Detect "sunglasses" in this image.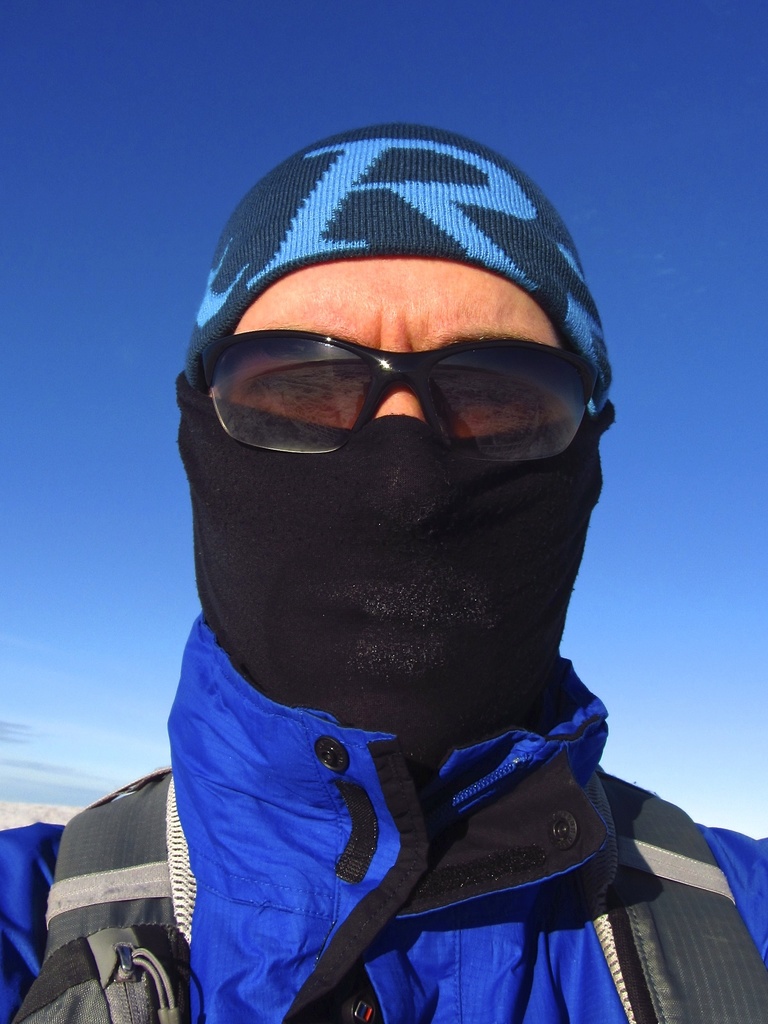
Detection: left=199, top=328, right=604, bottom=464.
